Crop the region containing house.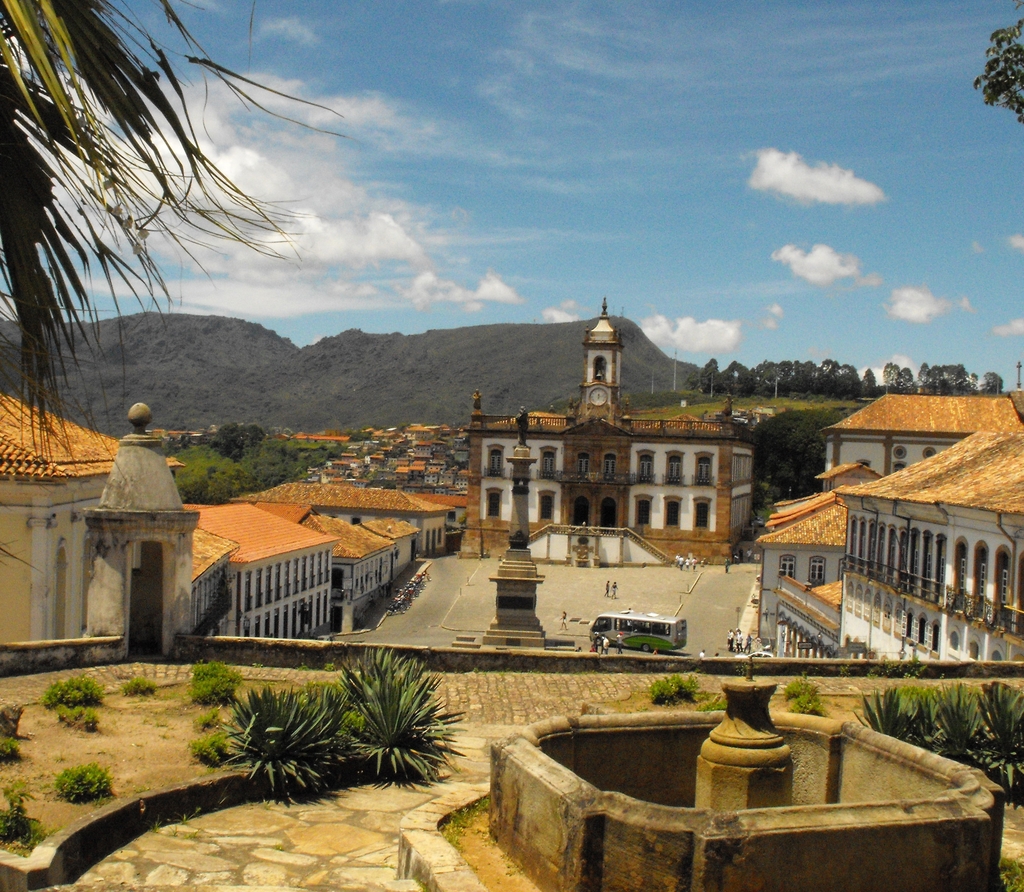
Crop region: bbox(178, 504, 334, 634).
